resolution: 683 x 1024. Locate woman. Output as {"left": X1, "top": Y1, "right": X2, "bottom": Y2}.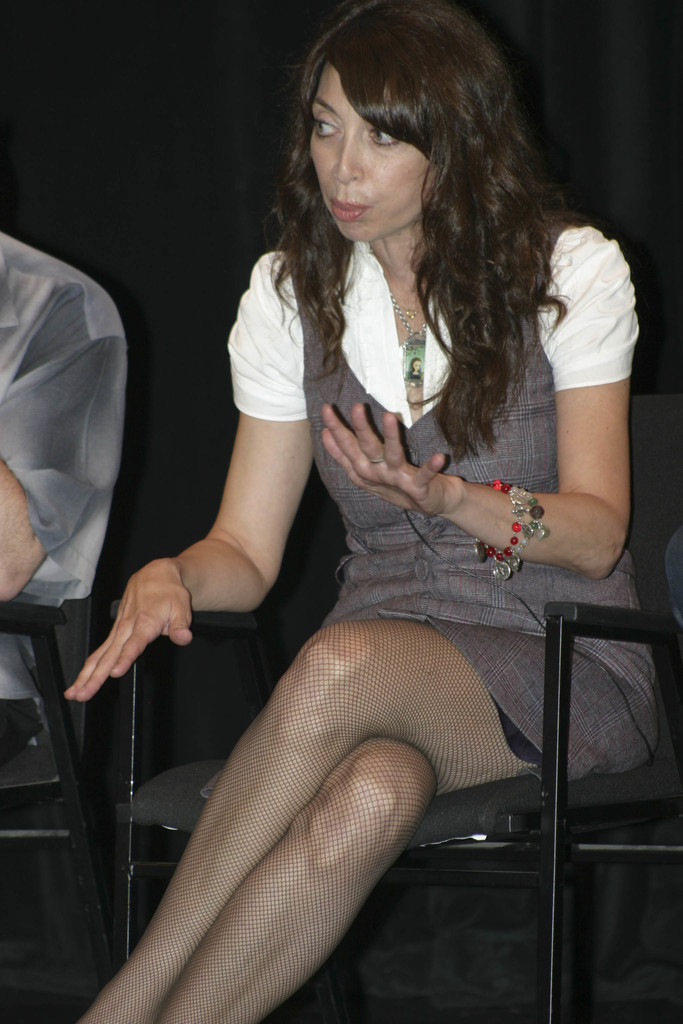
{"left": 122, "top": 13, "right": 628, "bottom": 991}.
